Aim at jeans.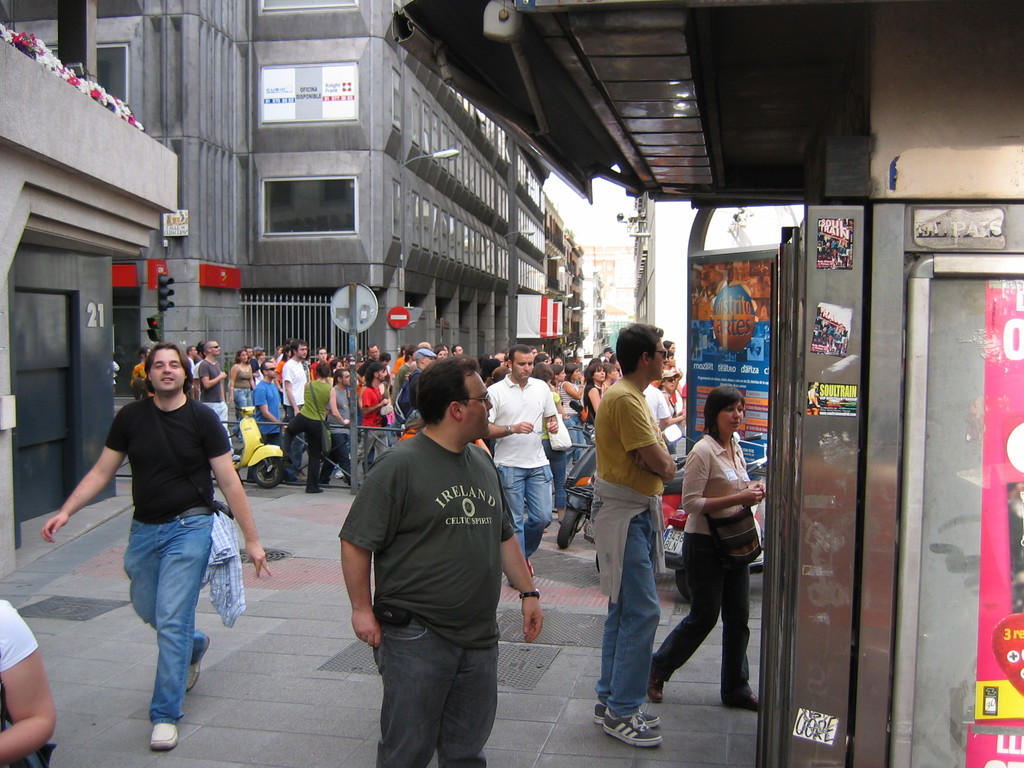
Aimed at box=[556, 412, 566, 493].
